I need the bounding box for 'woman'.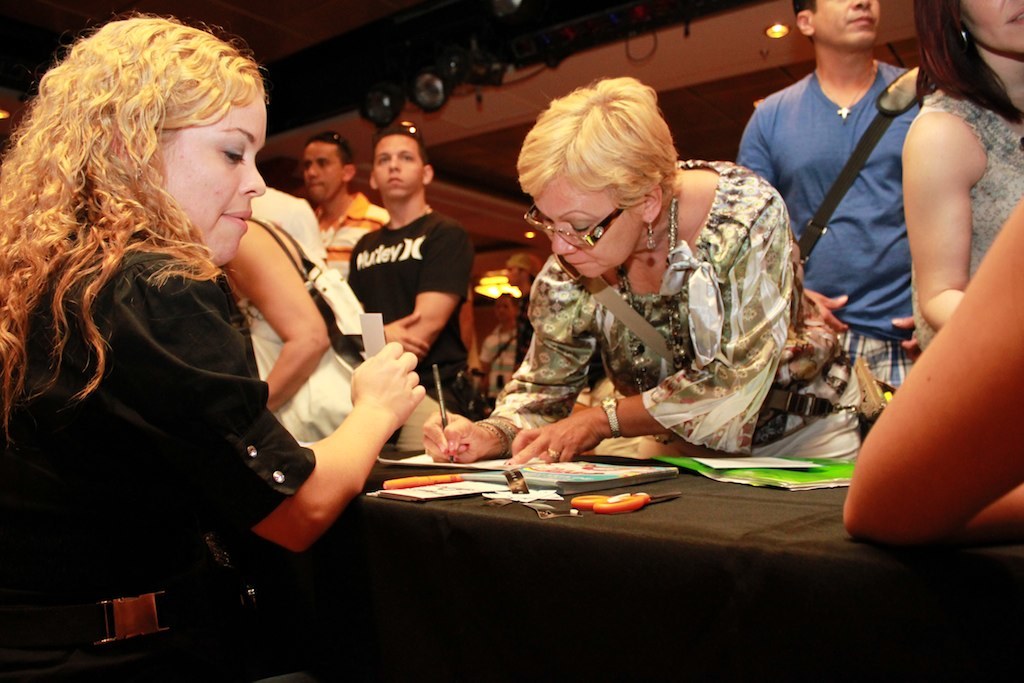
Here it is: x1=425, y1=74, x2=864, y2=465.
